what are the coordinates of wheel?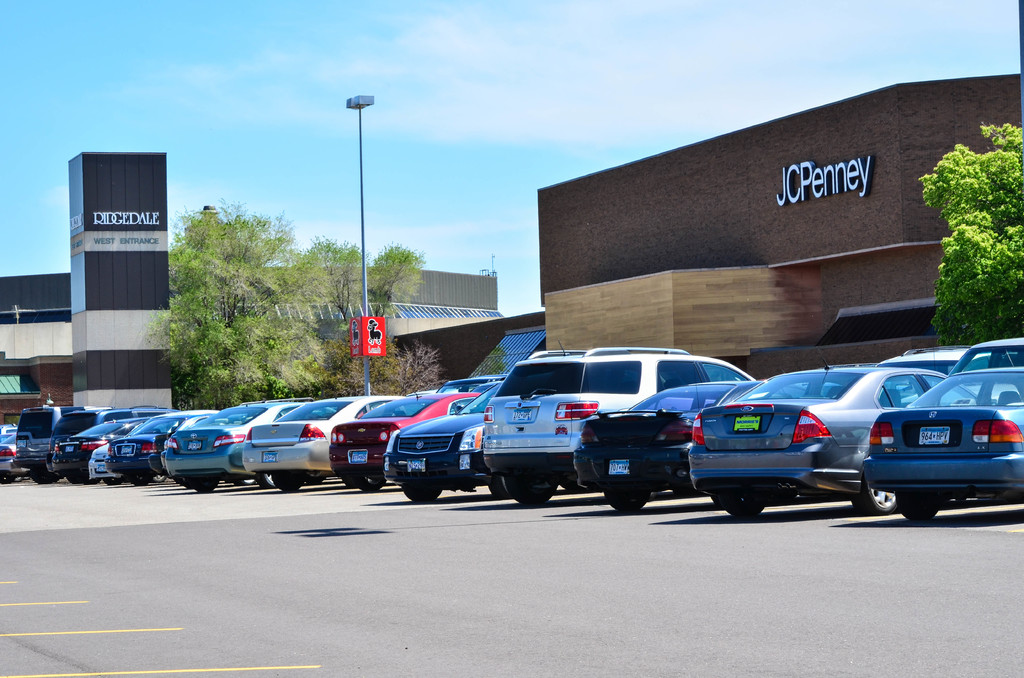
l=49, t=471, r=58, b=481.
